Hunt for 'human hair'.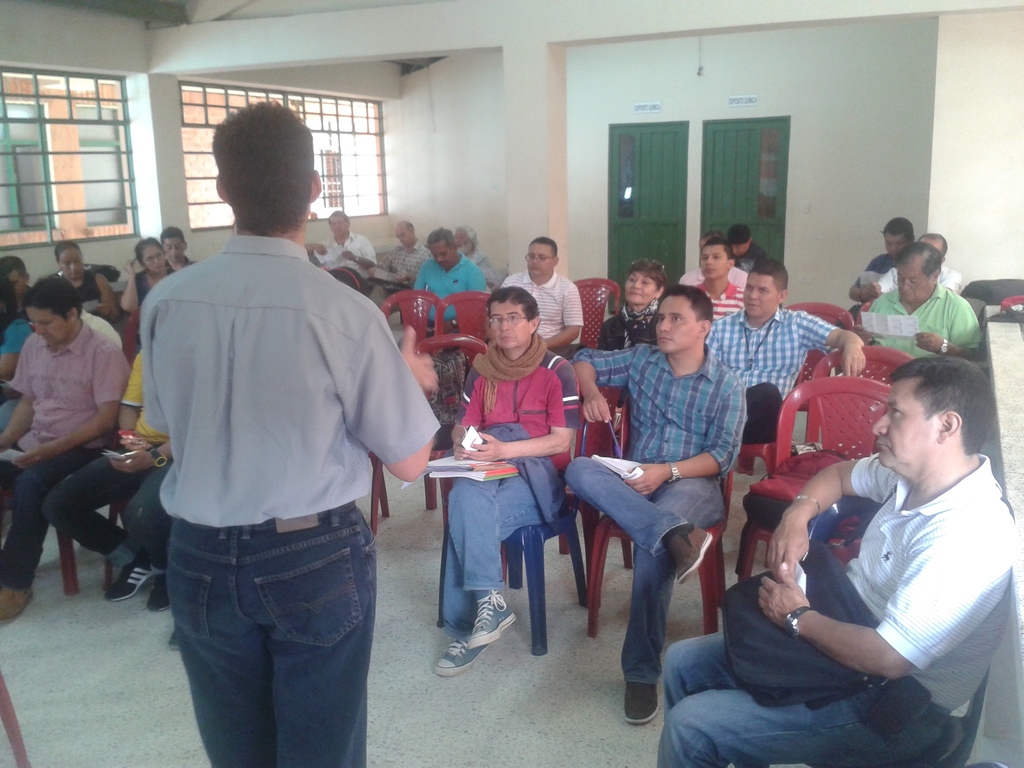
Hunted down at locate(200, 105, 314, 230).
